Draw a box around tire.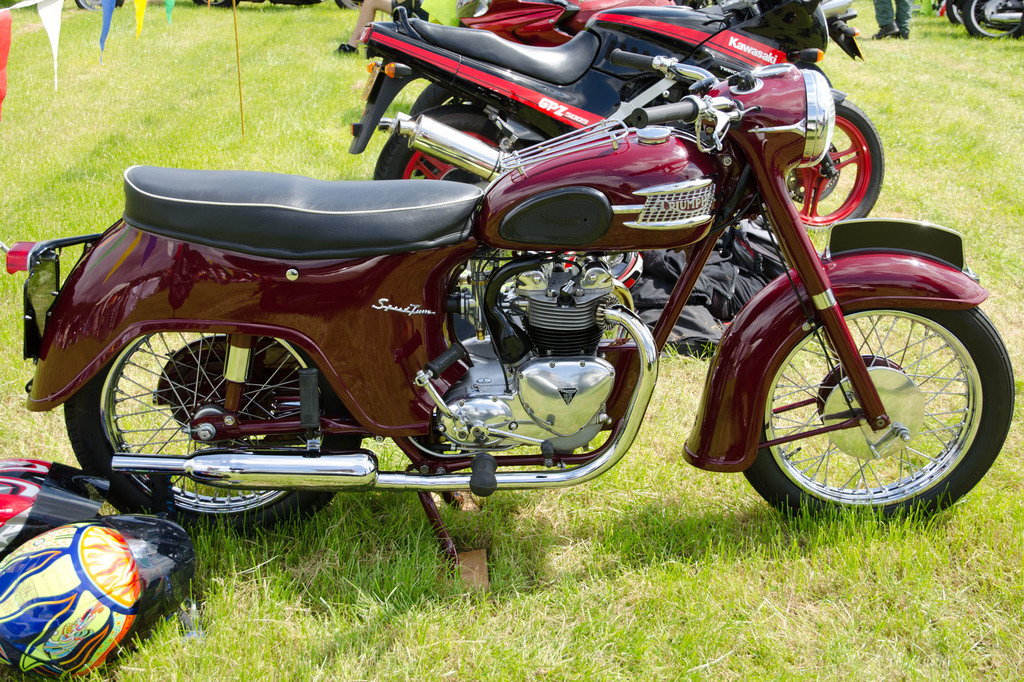
bbox=[374, 109, 523, 185].
